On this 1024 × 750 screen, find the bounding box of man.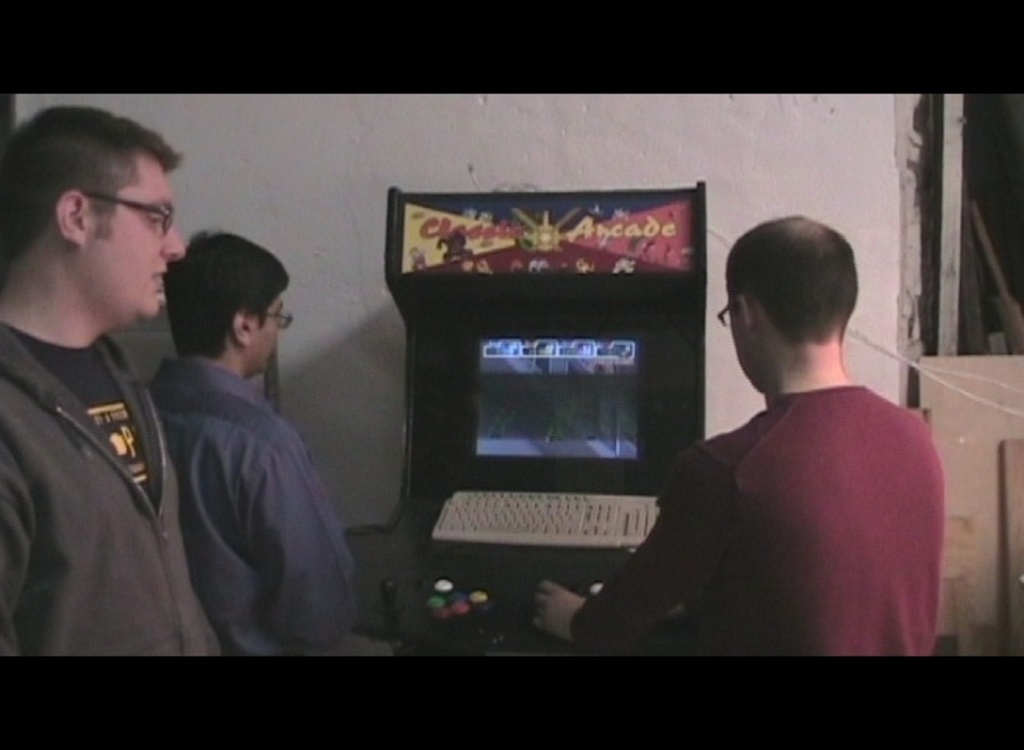
Bounding box: crop(17, 106, 253, 695).
